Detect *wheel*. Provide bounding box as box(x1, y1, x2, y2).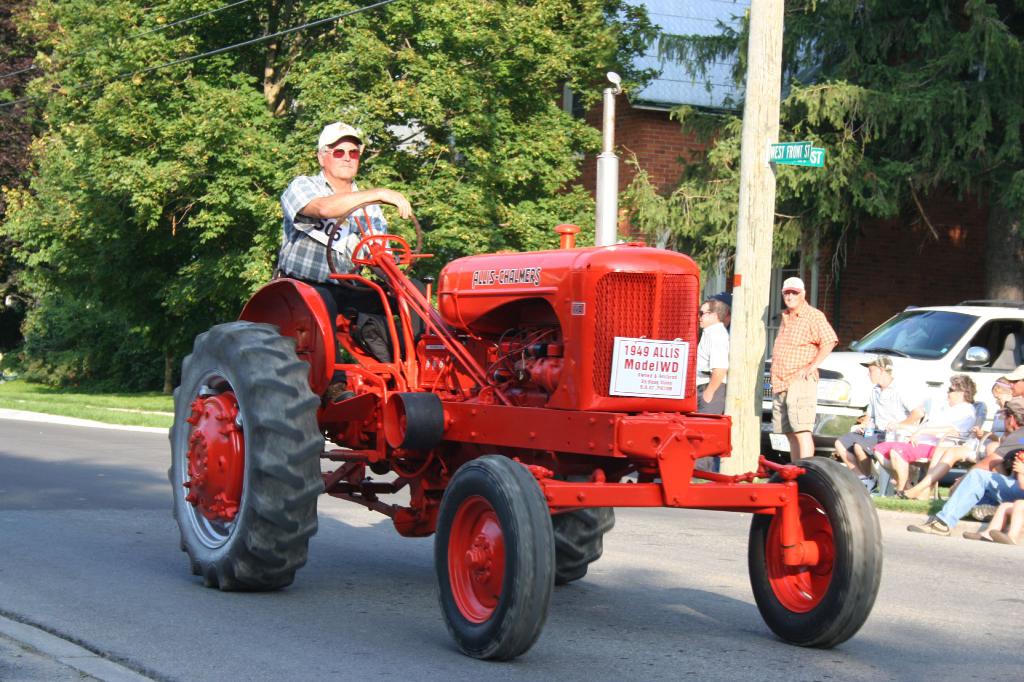
box(430, 450, 563, 671).
